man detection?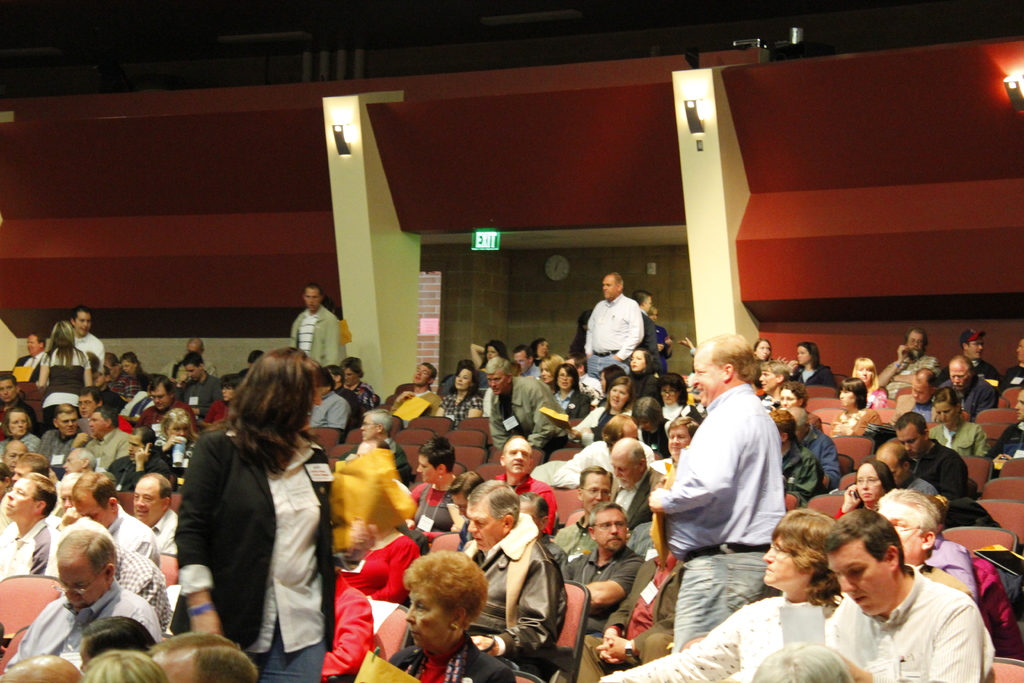
rect(865, 441, 948, 518)
